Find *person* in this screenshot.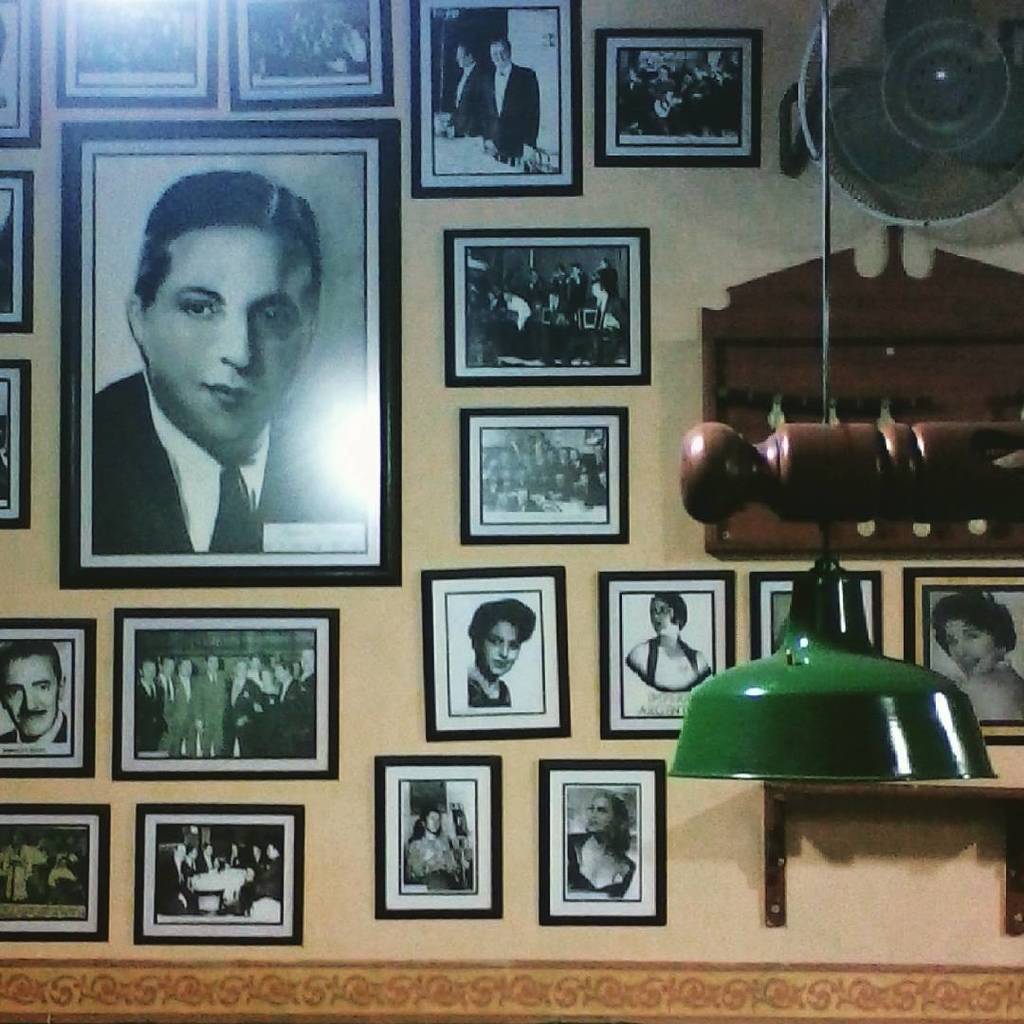
The bounding box for *person* is pyautogui.locateOnScreen(0, 639, 69, 745).
